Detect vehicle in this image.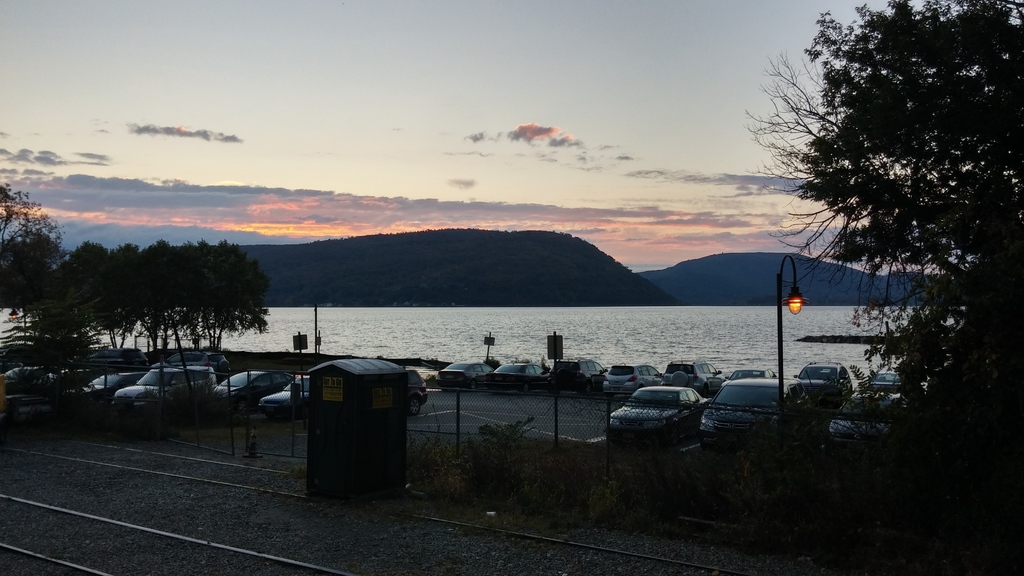
Detection: 0:362:52:399.
